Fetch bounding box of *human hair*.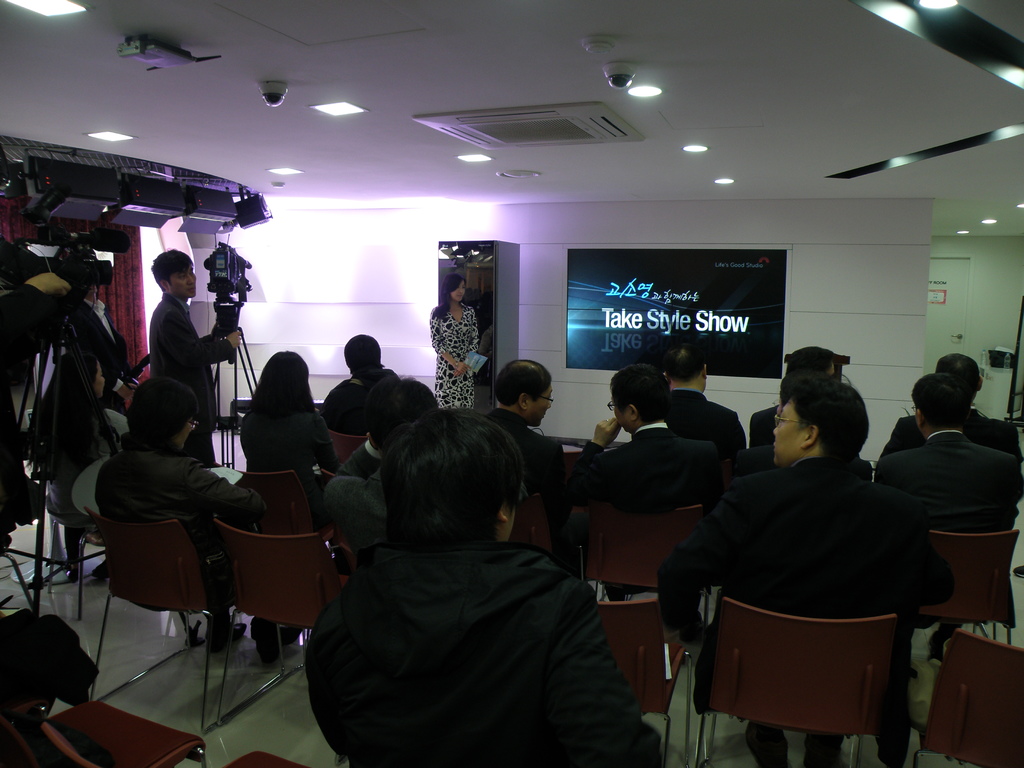
Bbox: 657/339/708/378.
